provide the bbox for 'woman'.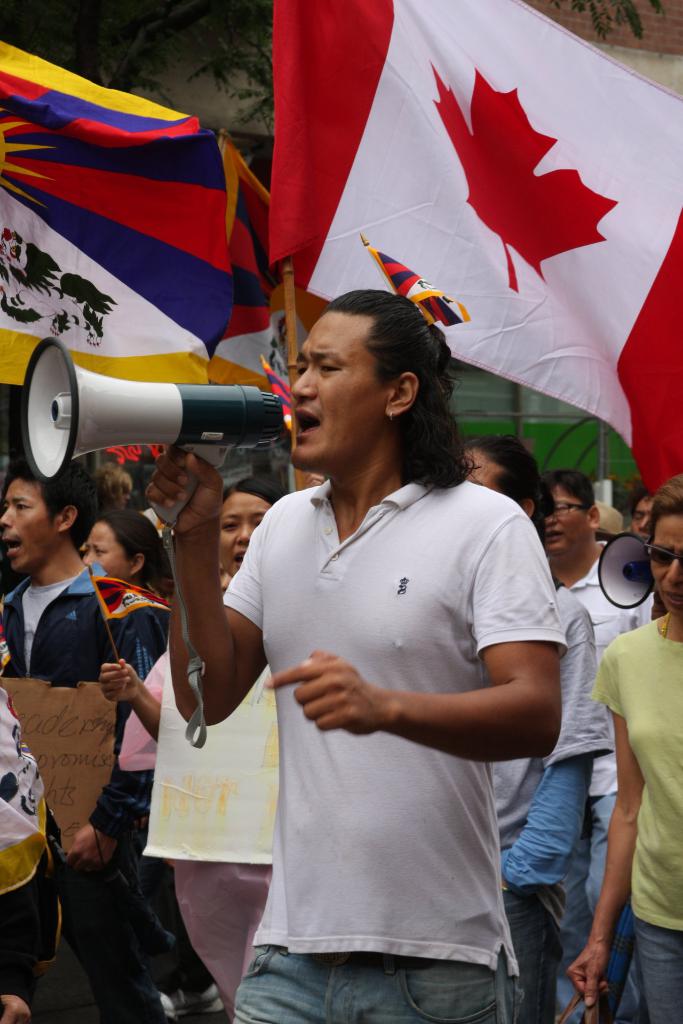
[73,509,179,588].
